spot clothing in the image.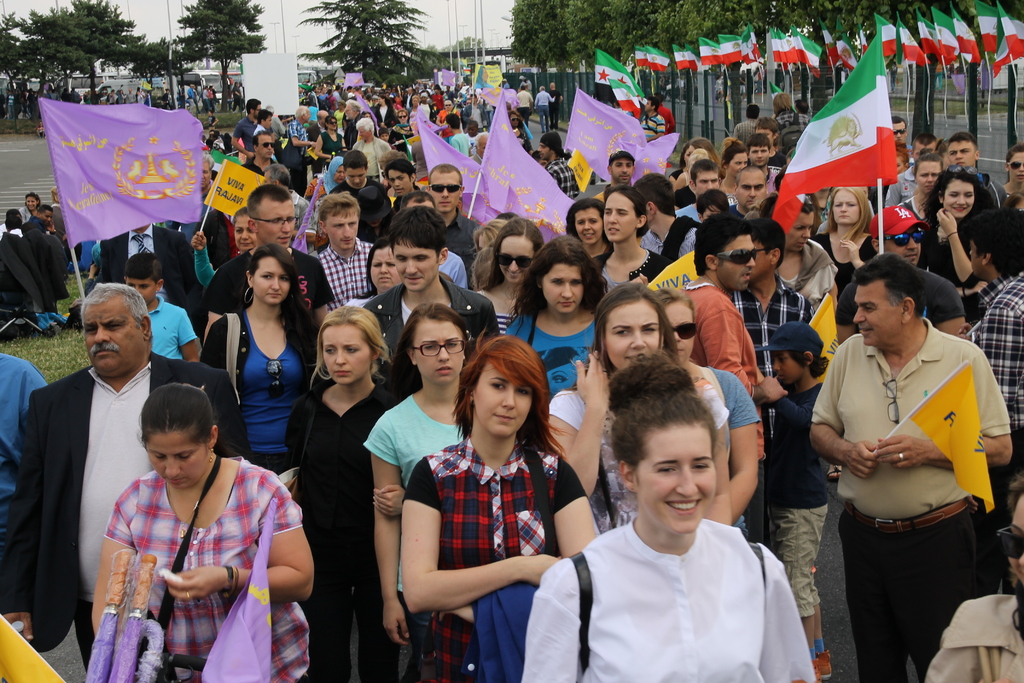
clothing found at 809, 308, 1007, 658.
